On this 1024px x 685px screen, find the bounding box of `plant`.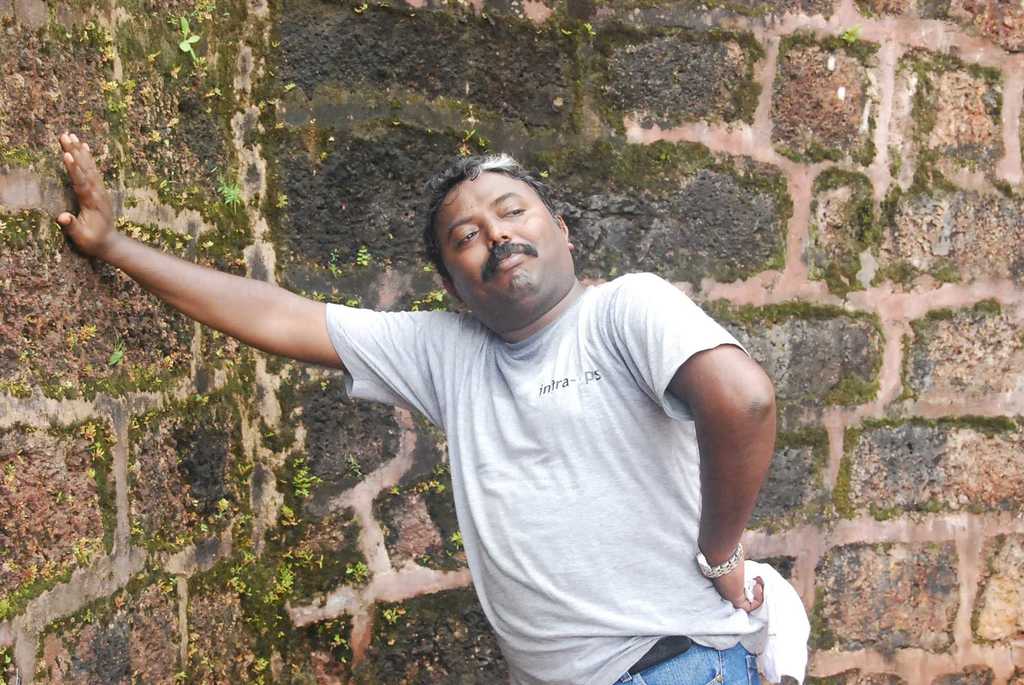
Bounding box: [276, 628, 286, 640].
